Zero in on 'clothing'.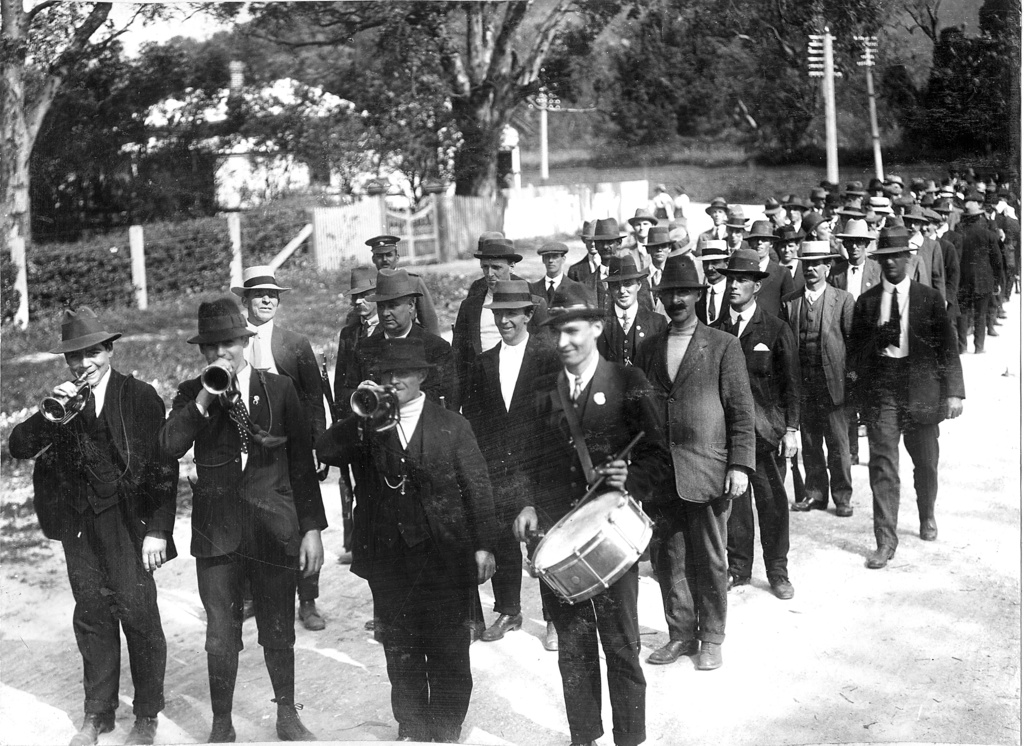
Zeroed in: 575 249 601 313.
